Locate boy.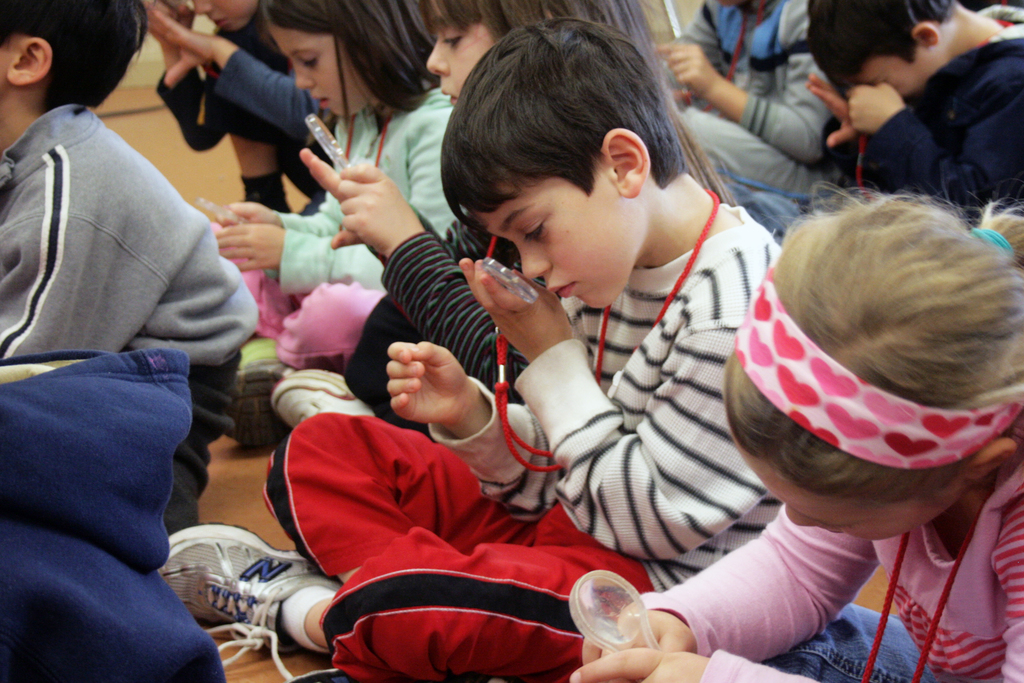
Bounding box: <box>648,0,865,219</box>.
